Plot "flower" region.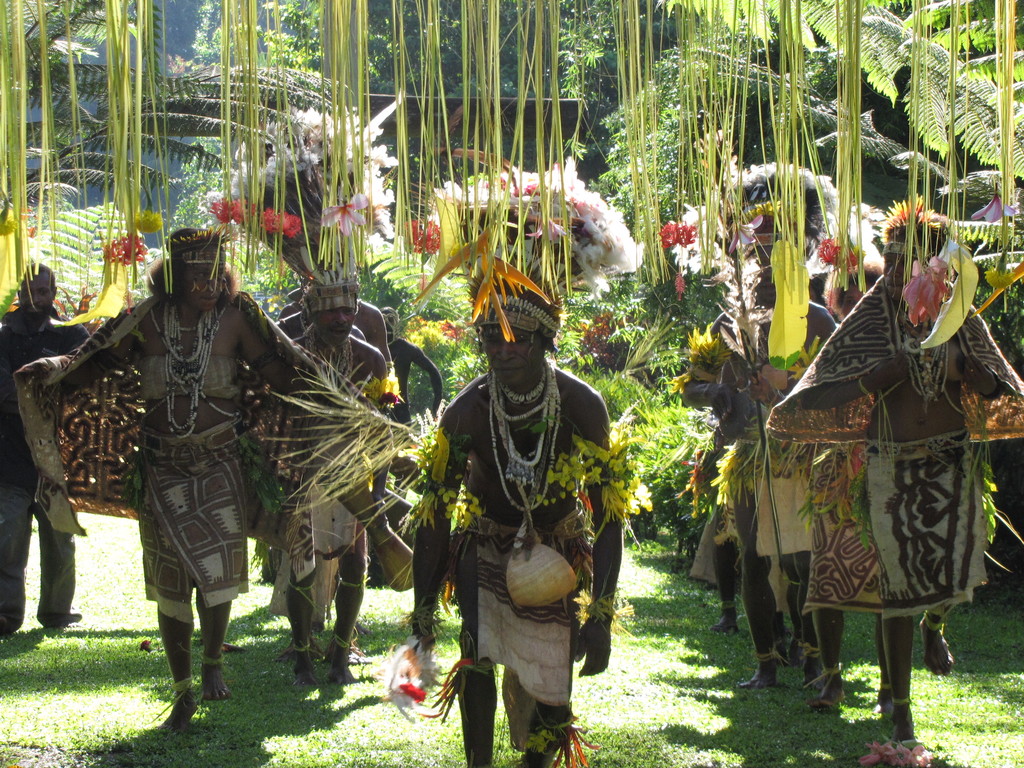
Plotted at bbox=(526, 212, 566, 241).
